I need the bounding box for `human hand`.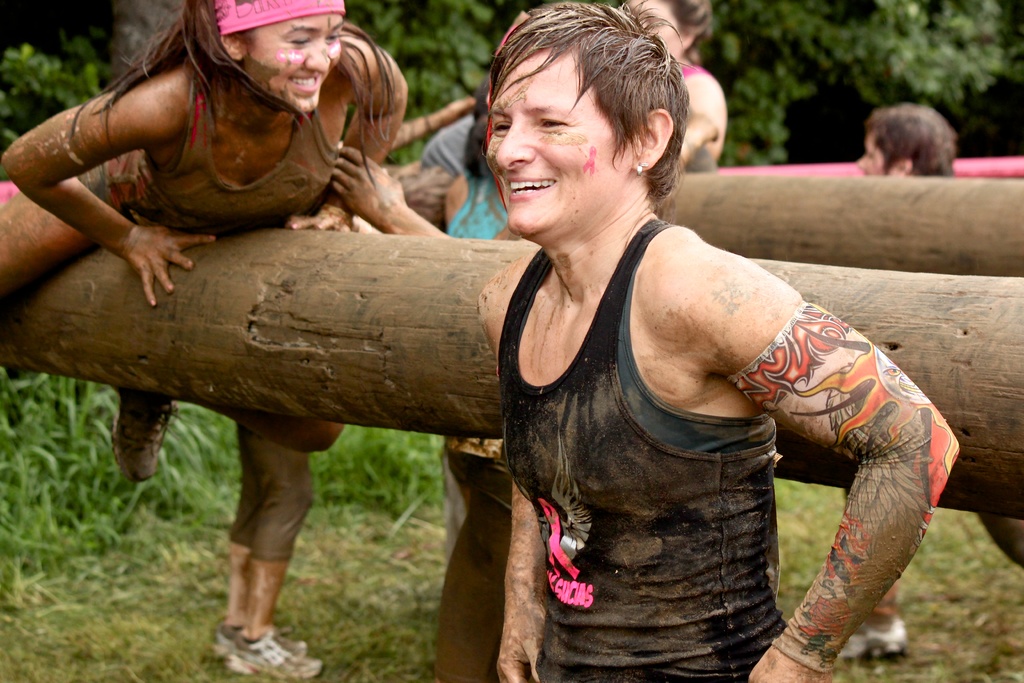
Here it is: pyautogui.locateOnScreen(442, 95, 476, 126).
